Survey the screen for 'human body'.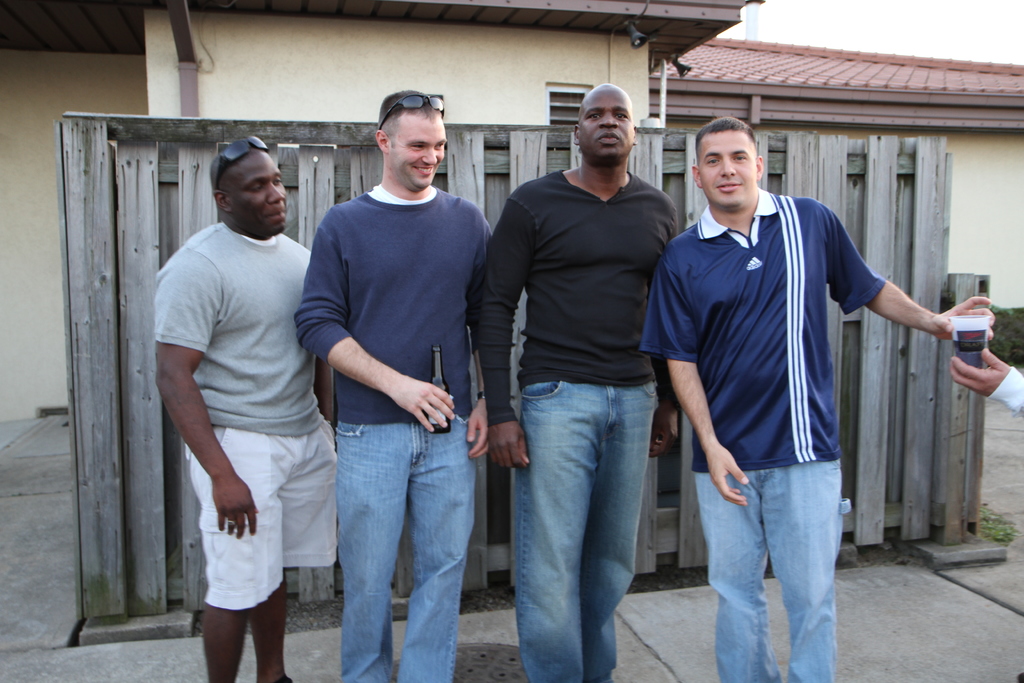
Survey found: box(290, 85, 490, 682).
